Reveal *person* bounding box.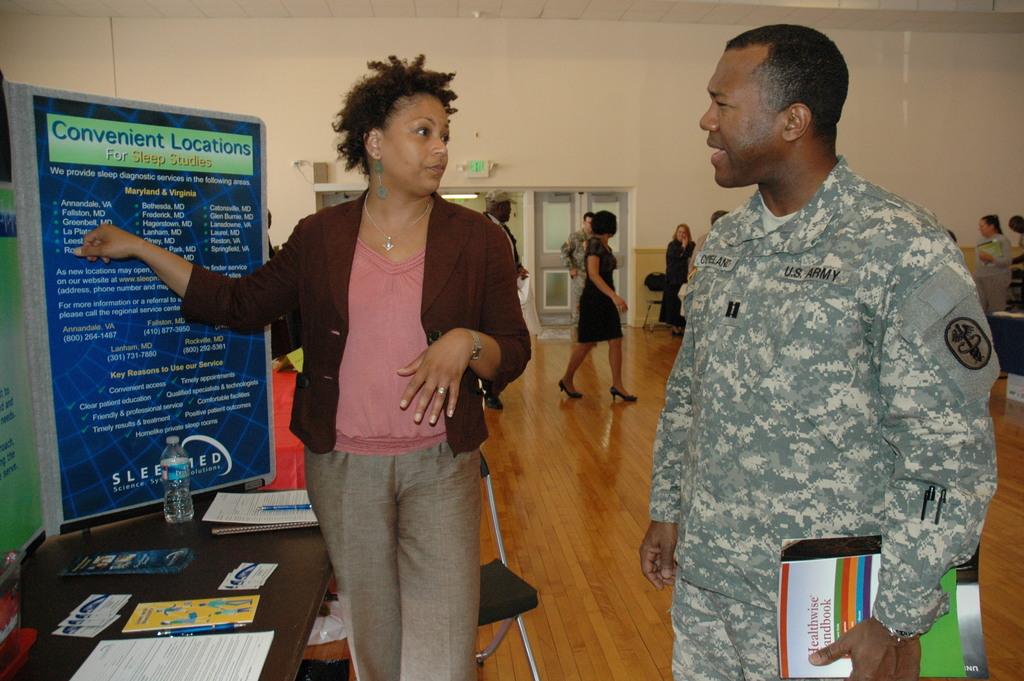
Revealed: detection(659, 223, 696, 337).
